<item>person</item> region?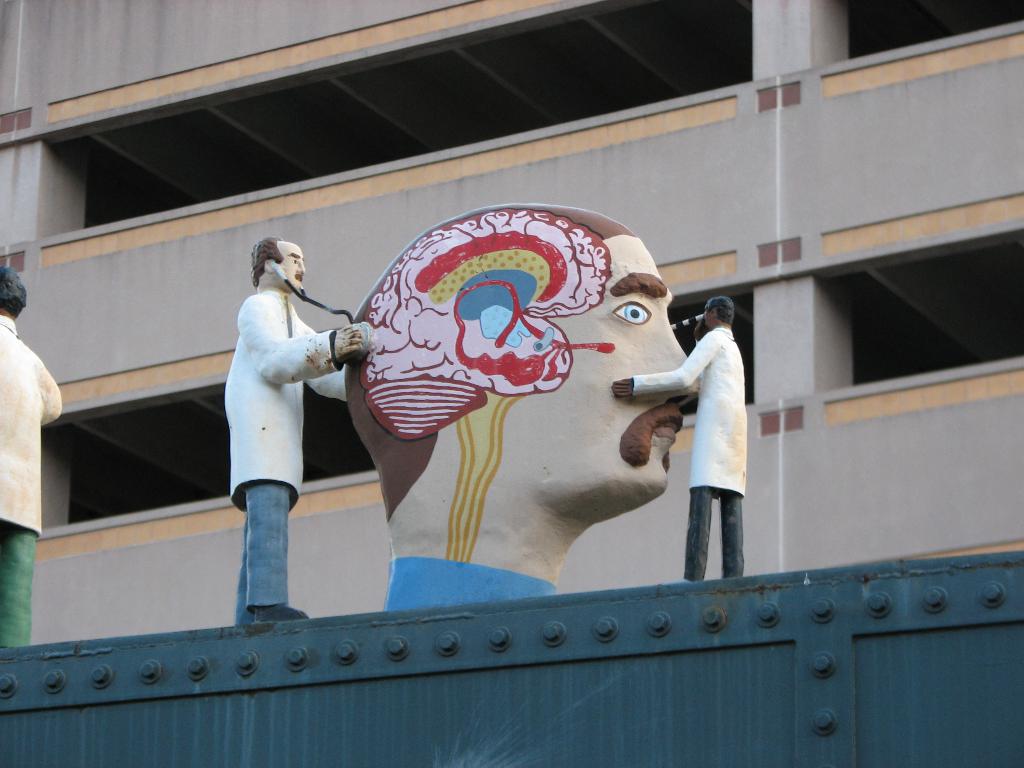
BBox(0, 262, 60, 639)
